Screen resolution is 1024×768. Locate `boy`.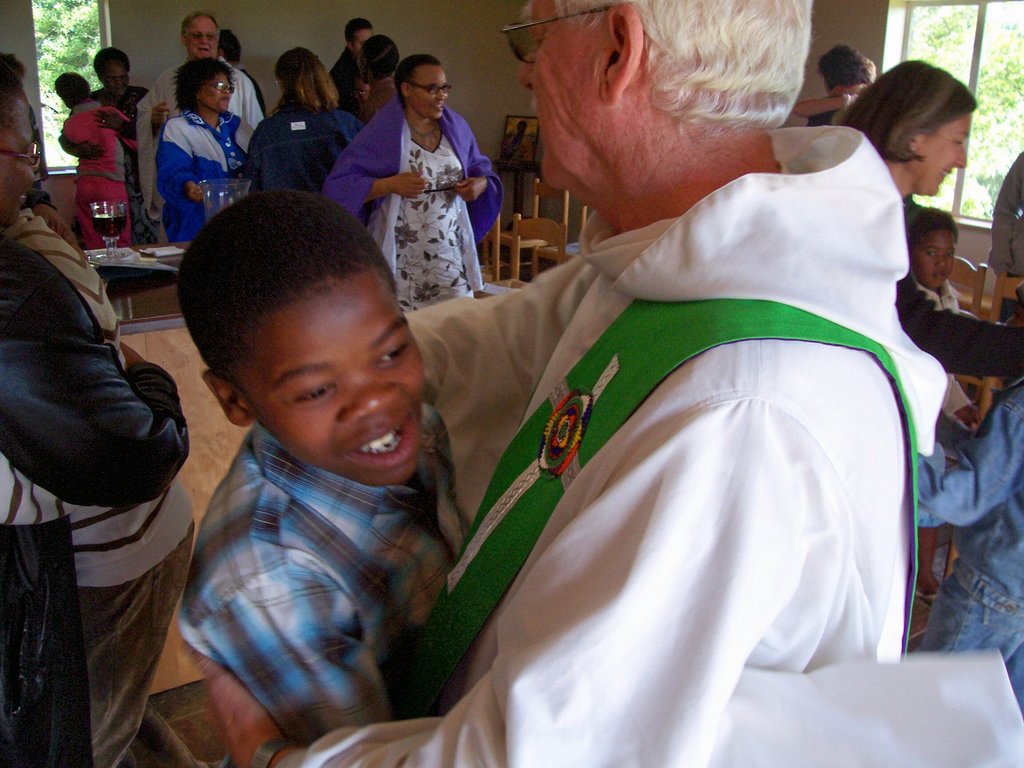
[174, 184, 475, 751].
